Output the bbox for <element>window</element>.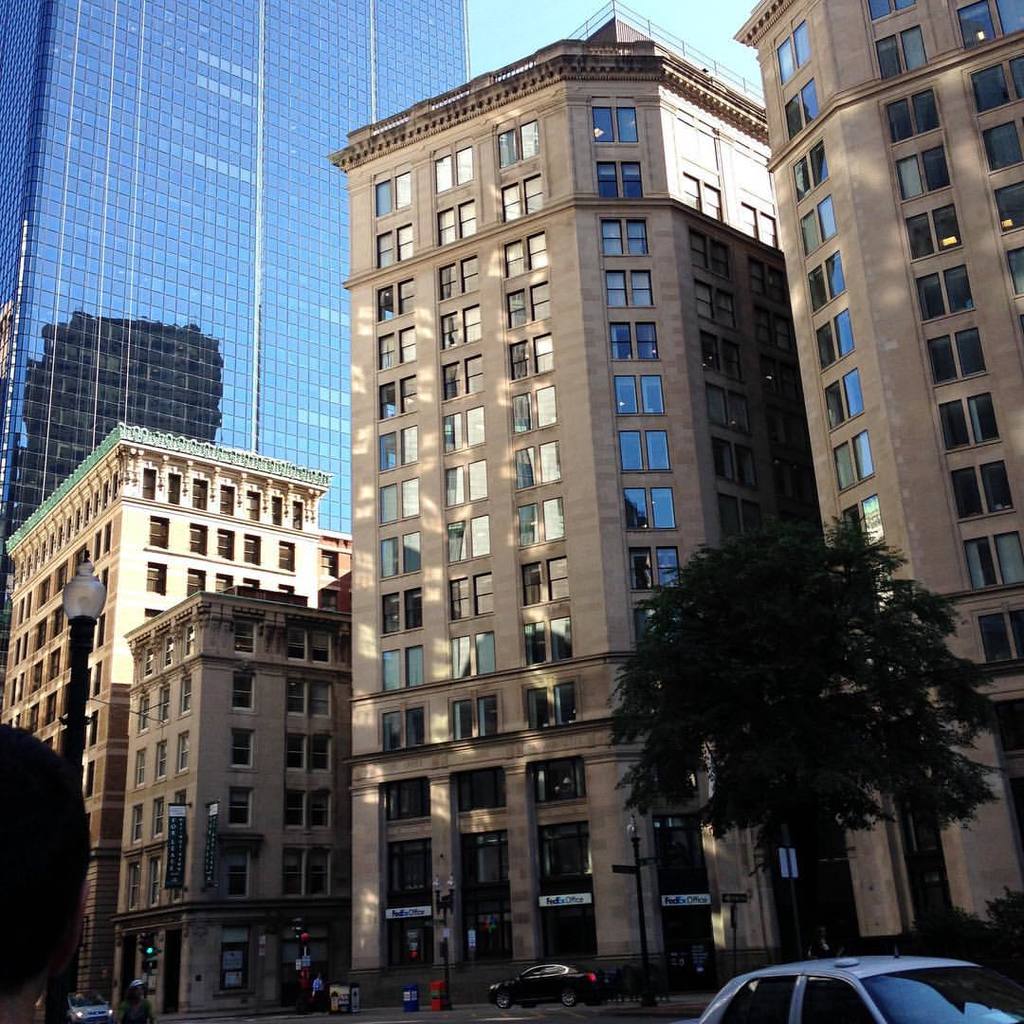
(left=938, top=391, right=1003, bottom=456).
